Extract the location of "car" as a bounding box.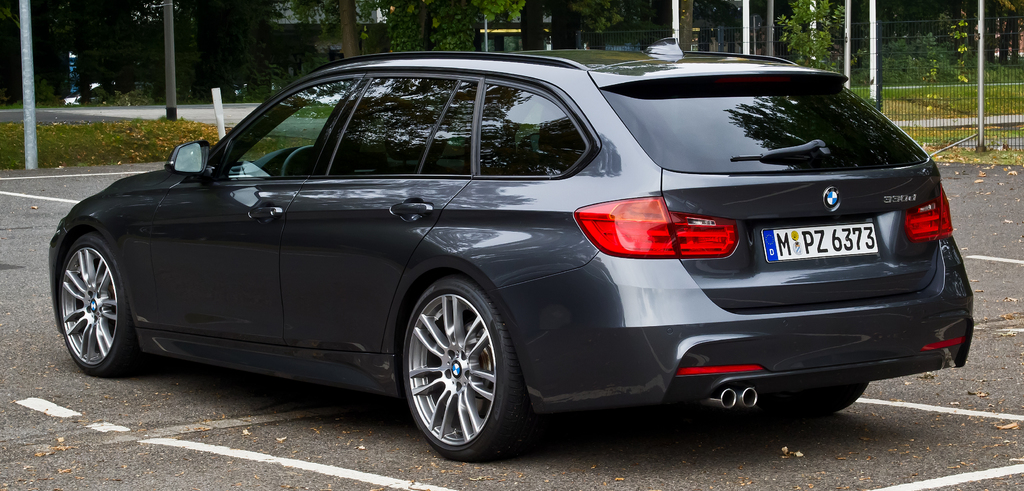
bbox(49, 36, 974, 465).
